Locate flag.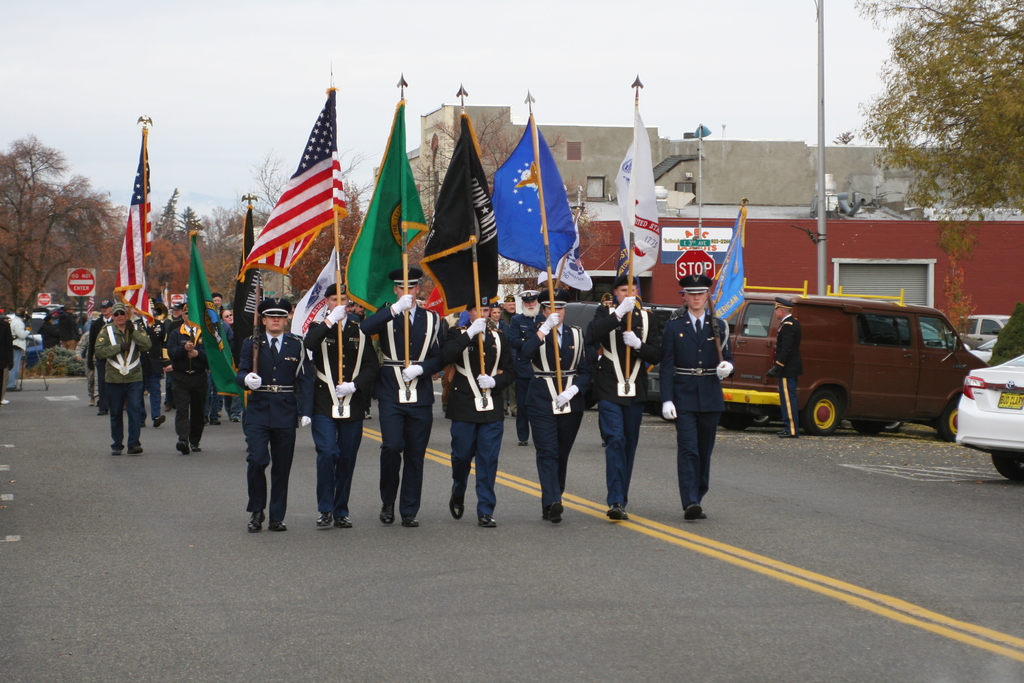
Bounding box: {"left": 236, "top": 97, "right": 345, "bottom": 296}.
